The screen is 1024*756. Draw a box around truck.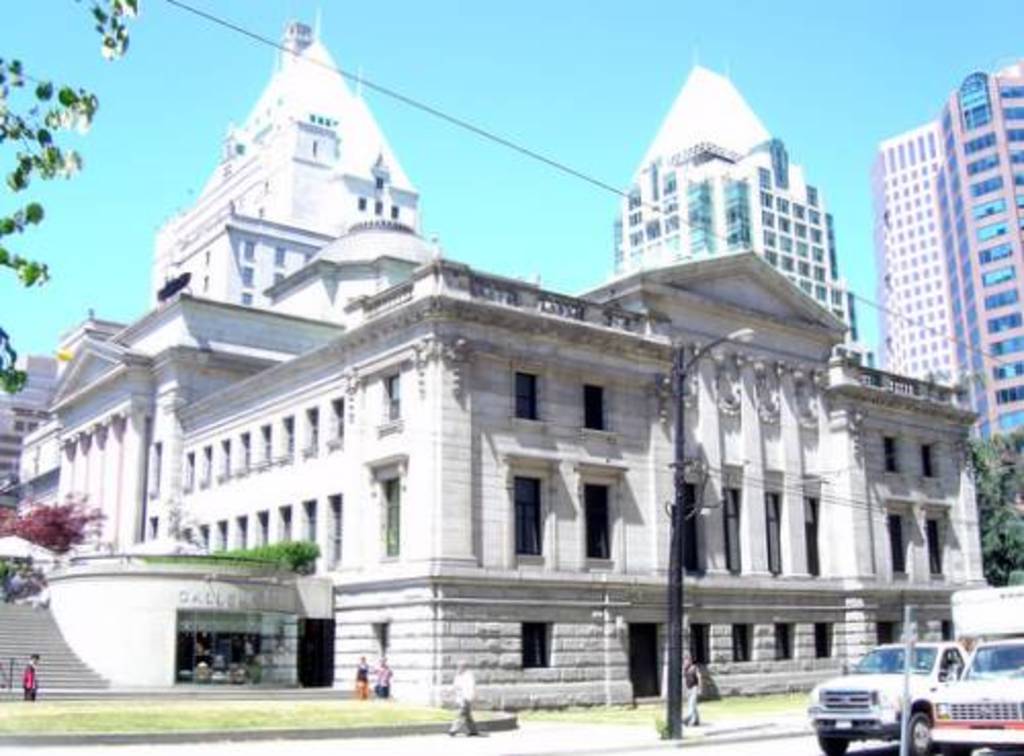
bbox=[801, 641, 1006, 748].
